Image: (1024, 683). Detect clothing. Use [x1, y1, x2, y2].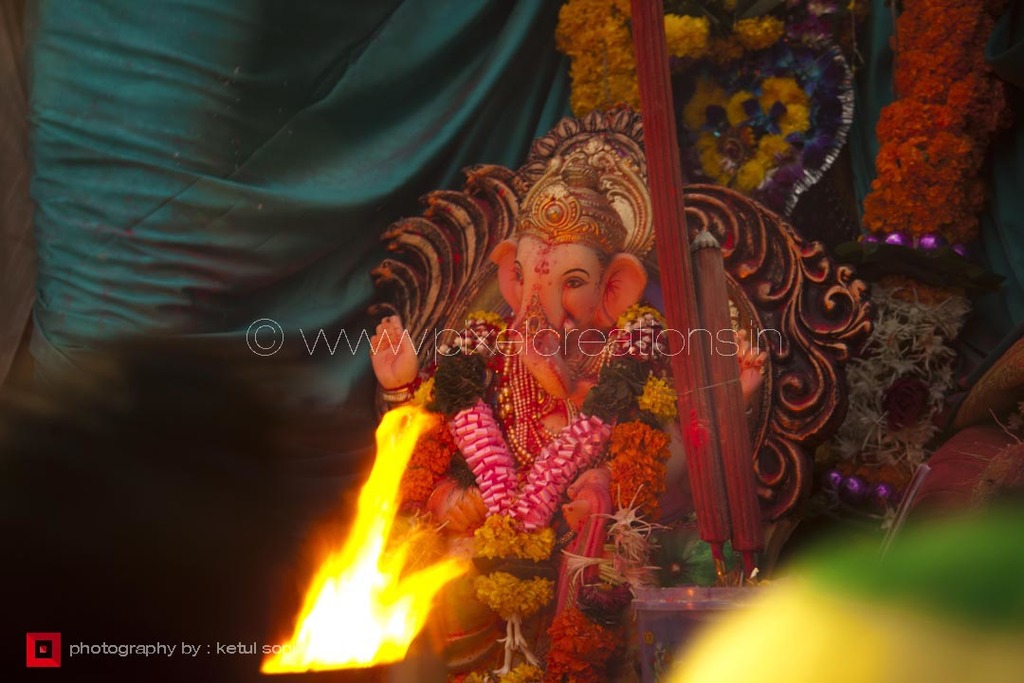
[32, 0, 575, 601].
